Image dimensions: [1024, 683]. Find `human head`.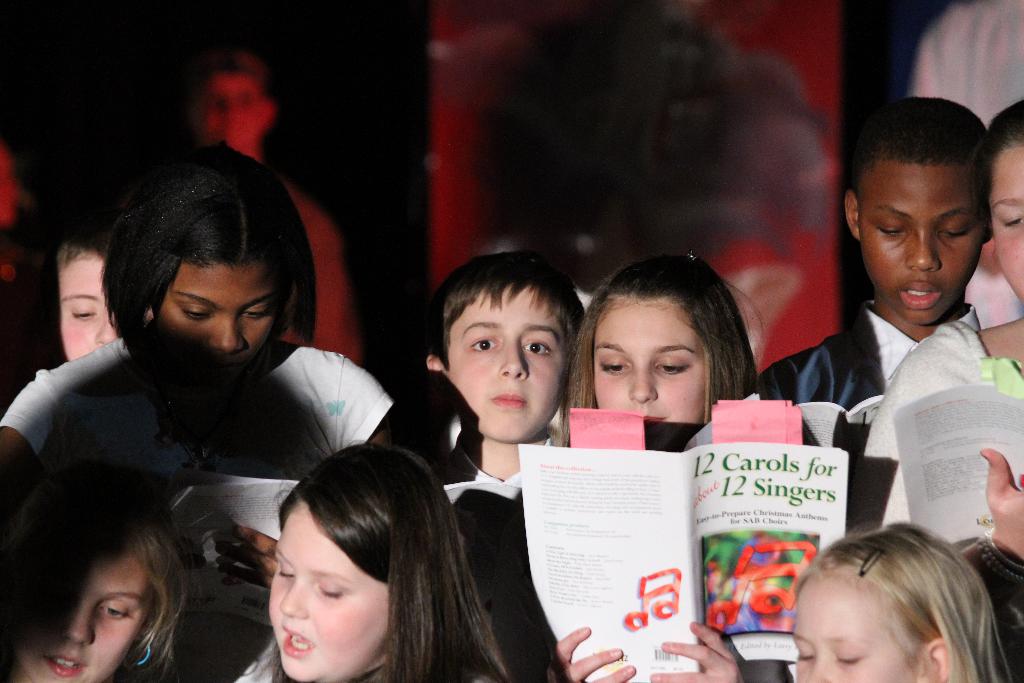
(x1=105, y1=138, x2=321, y2=391).
